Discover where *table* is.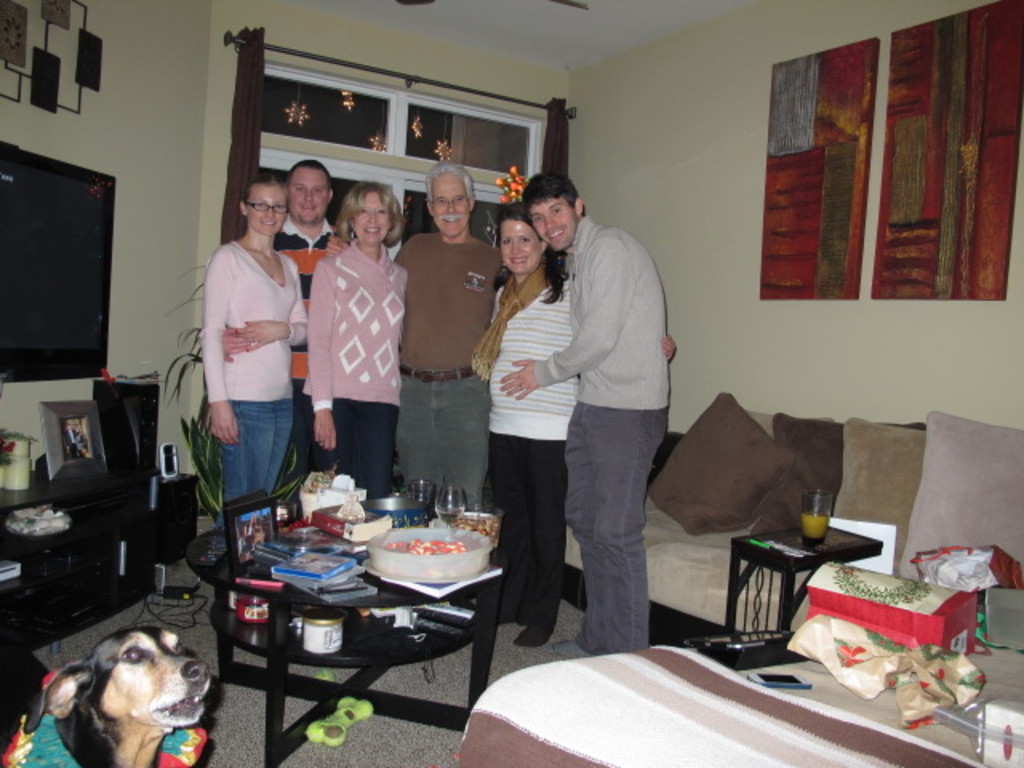
Discovered at <region>181, 504, 504, 766</region>.
